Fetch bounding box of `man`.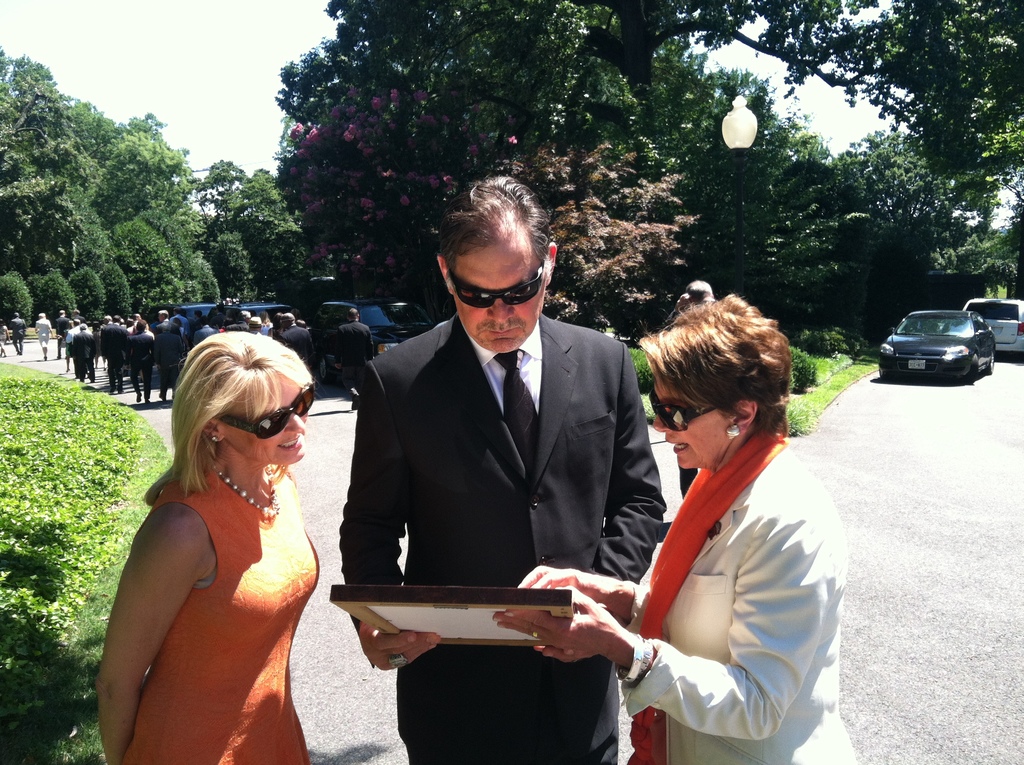
Bbox: <box>10,312,26,360</box>.
